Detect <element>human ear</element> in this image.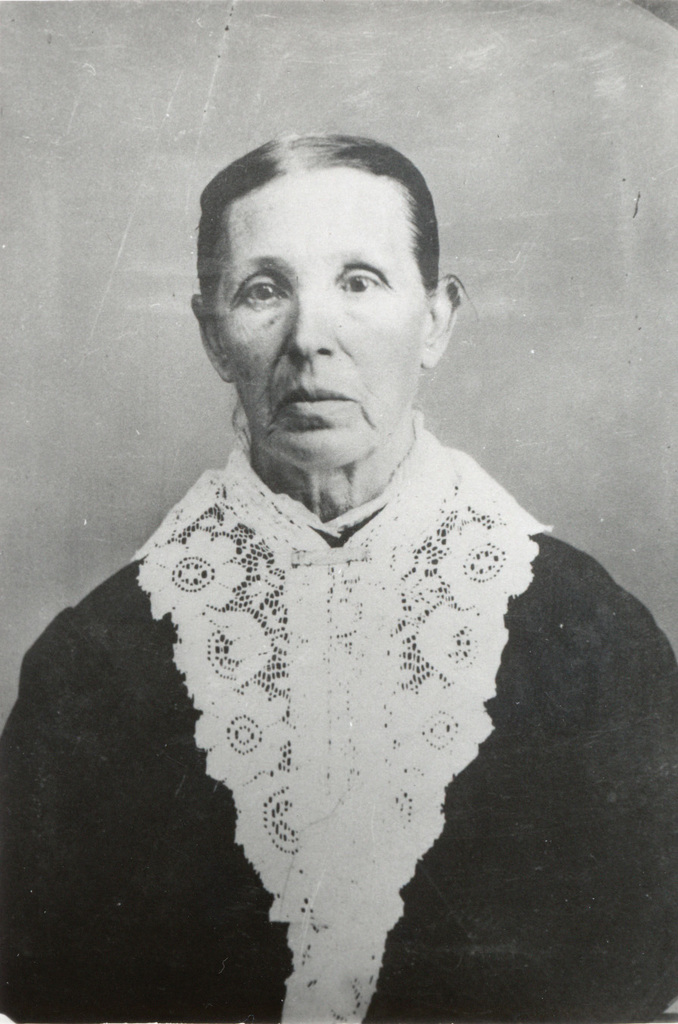
Detection: BBox(423, 277, 462, 367).
